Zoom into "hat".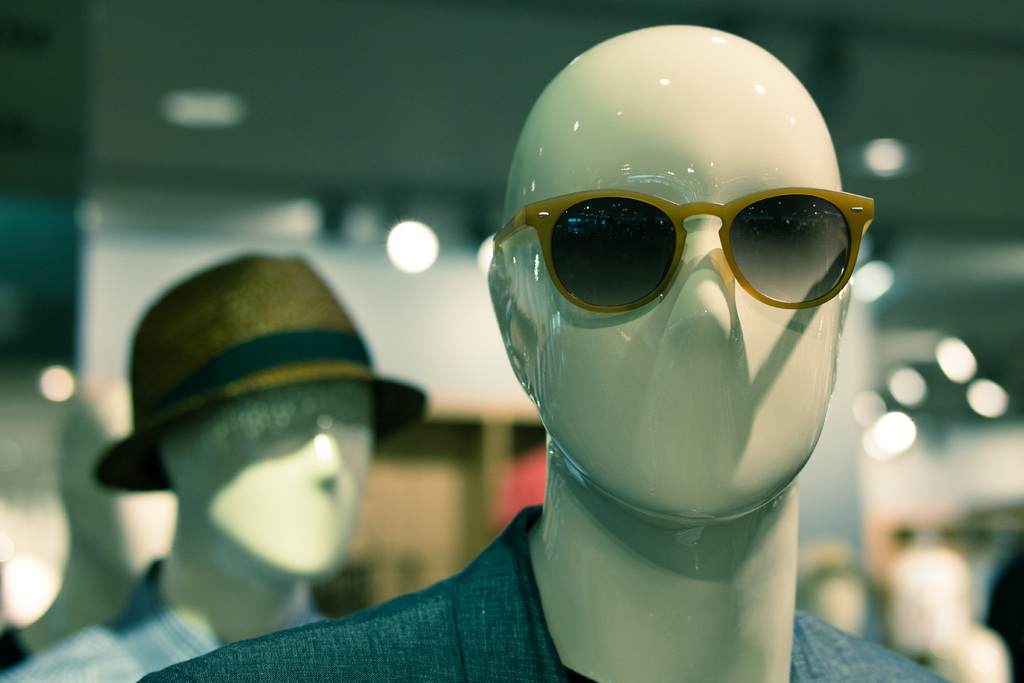
Zoom target: 110 254 435 514.
